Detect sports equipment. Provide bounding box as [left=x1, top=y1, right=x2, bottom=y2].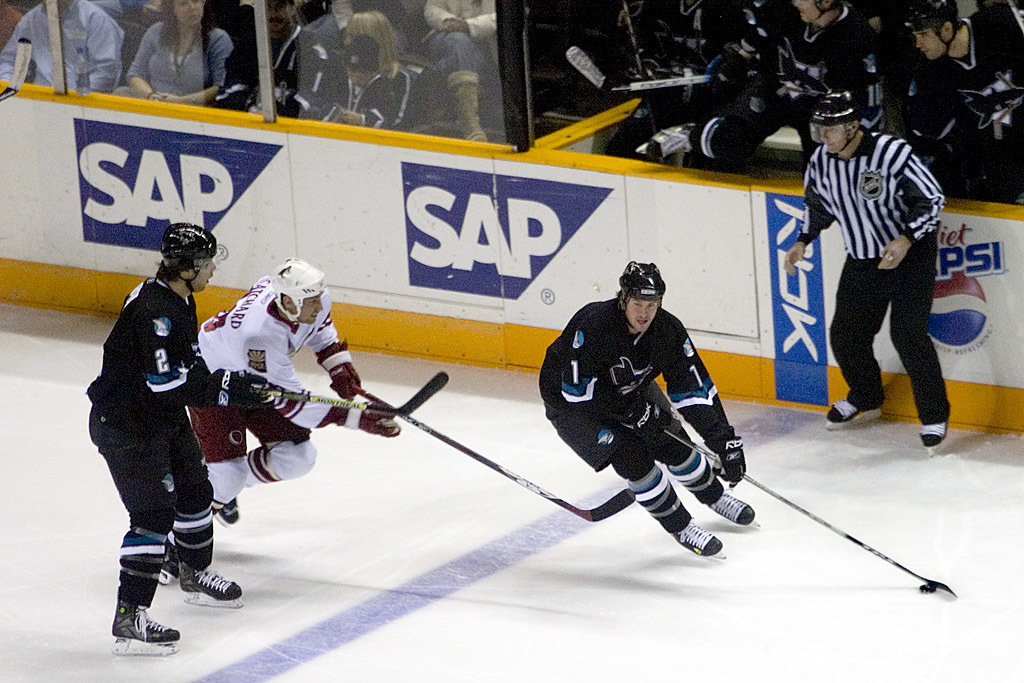
[left=813, top=88, right=858, bottom=155].
